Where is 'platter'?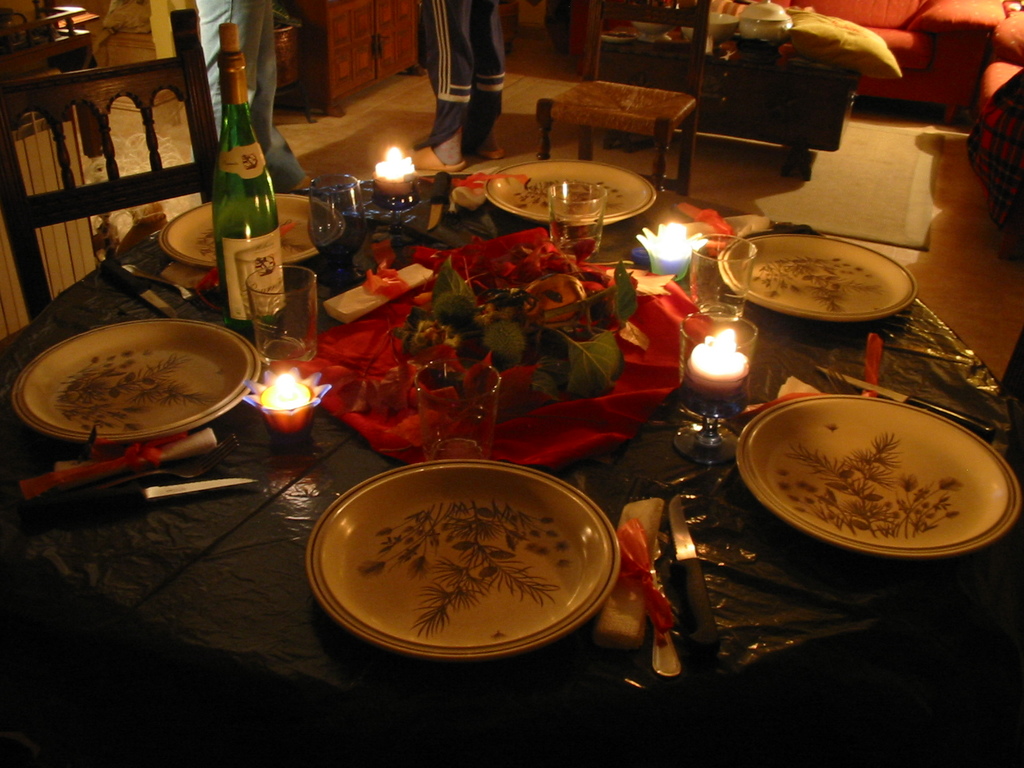
crop(484, 161, 649, 230).
